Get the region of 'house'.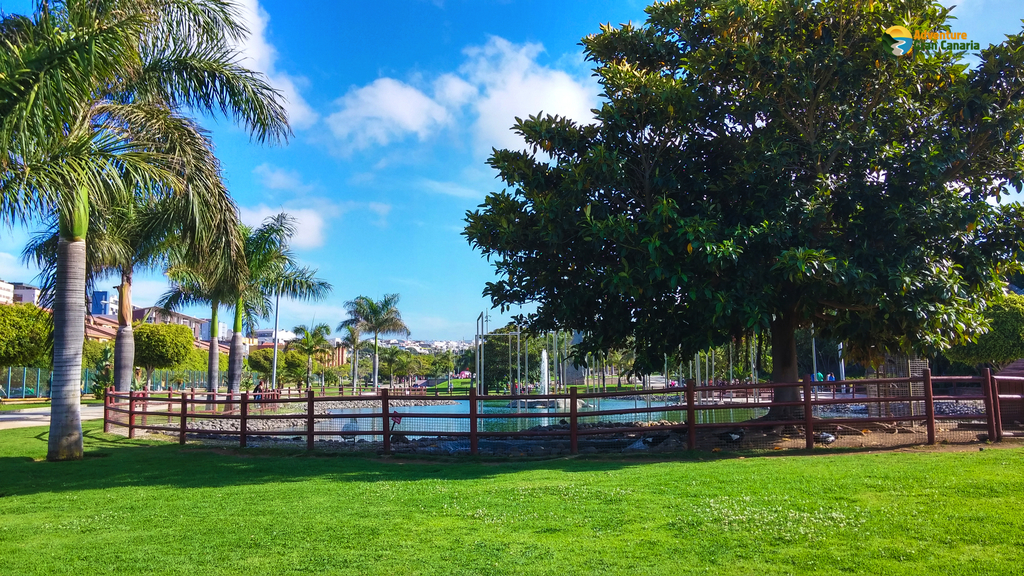
BBox(131, 303, 209, 343).
